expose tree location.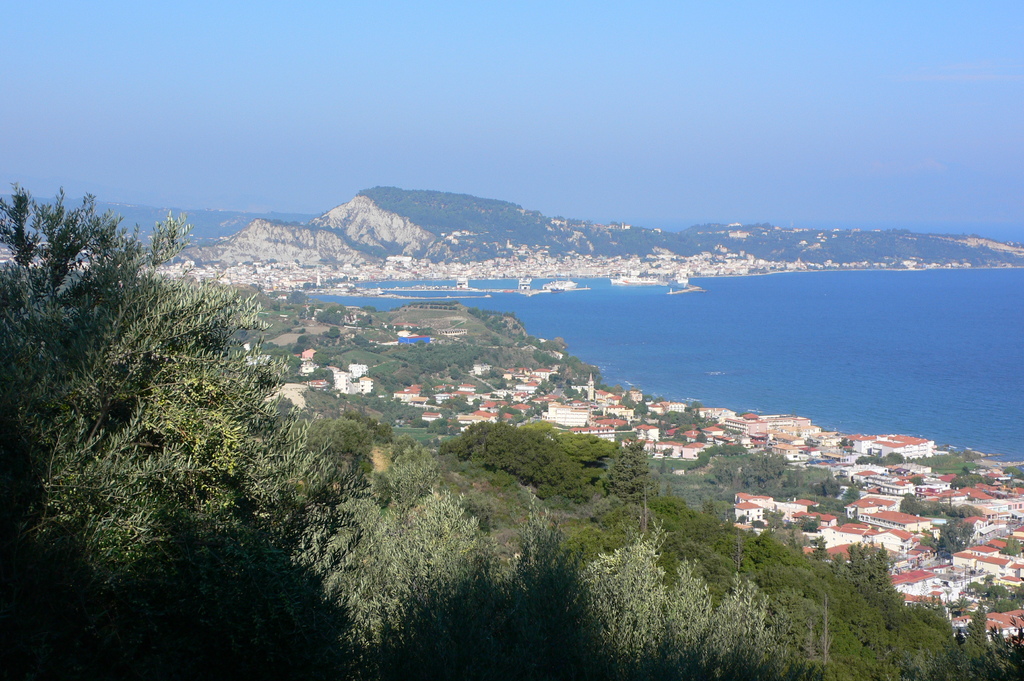
Exposed at x1=424, y1=348, x2=474, y2=374.
